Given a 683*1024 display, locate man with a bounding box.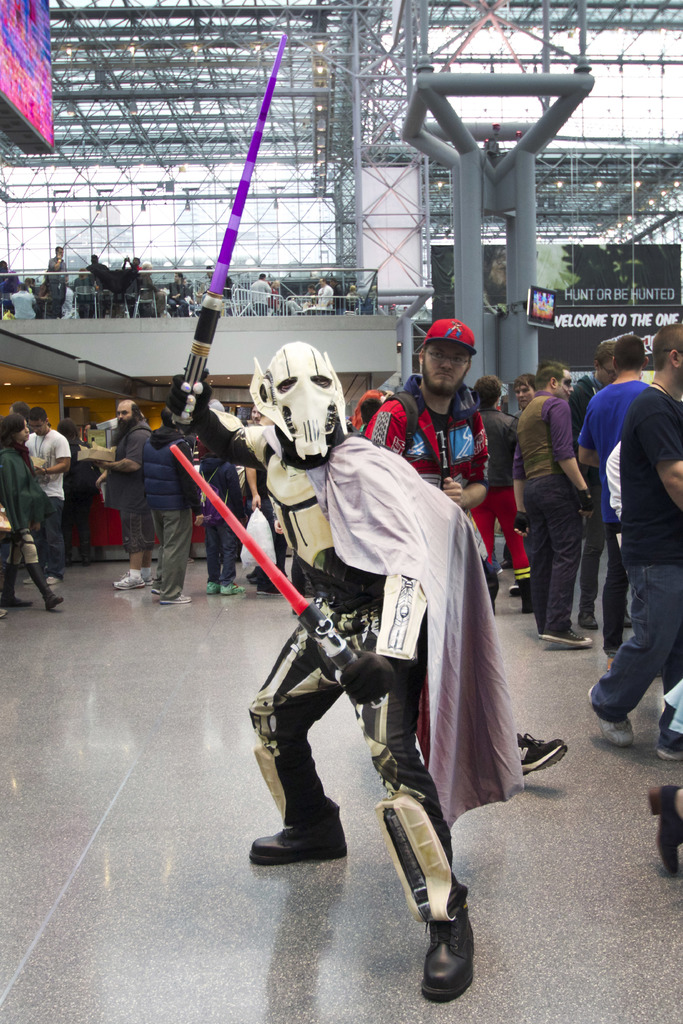
Located: 135, 260, 161, 316.
